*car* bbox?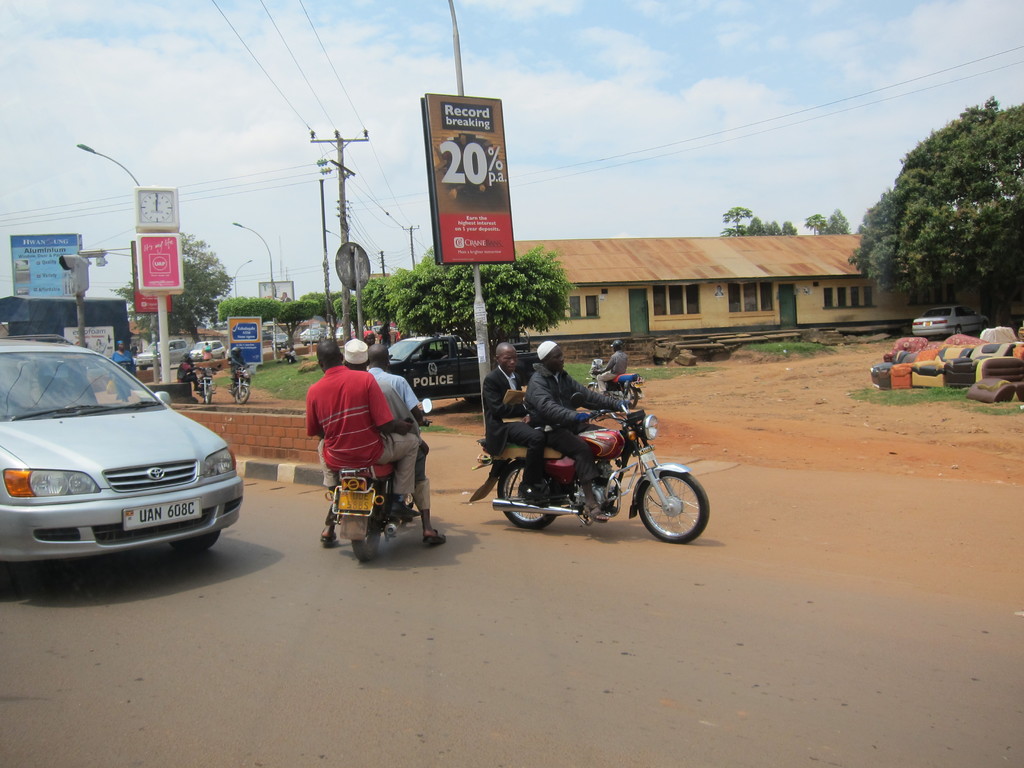
rect(912, 303, 991, 338)
